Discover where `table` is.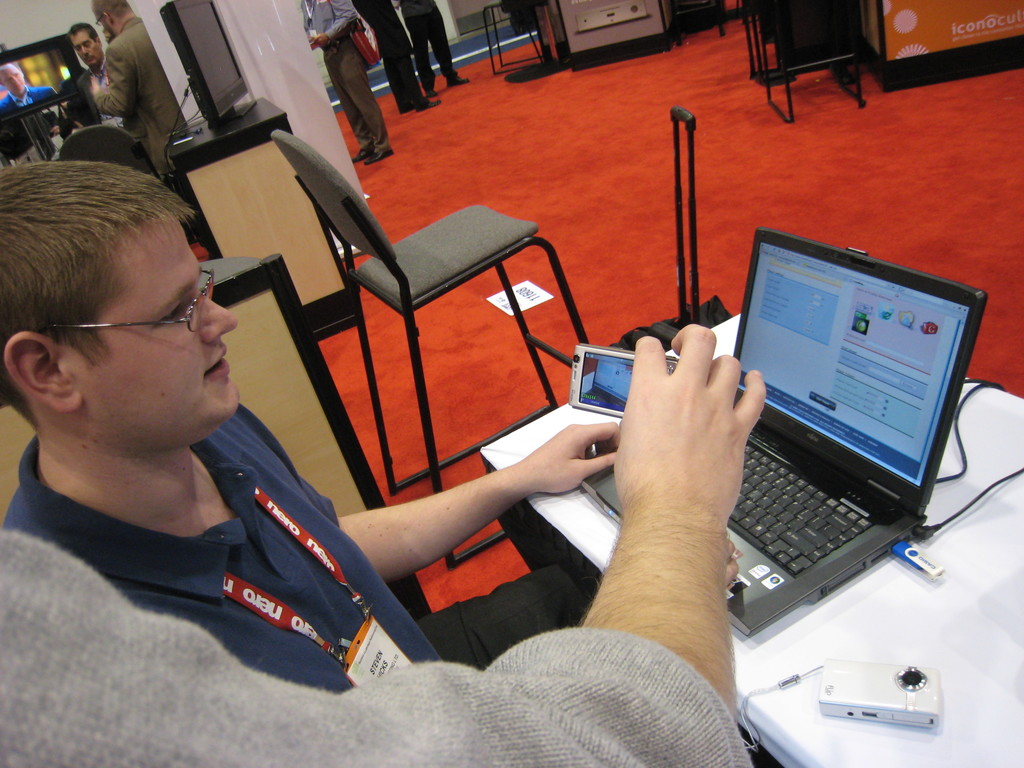
Discovered at crop(0, 258, 432, 620).
